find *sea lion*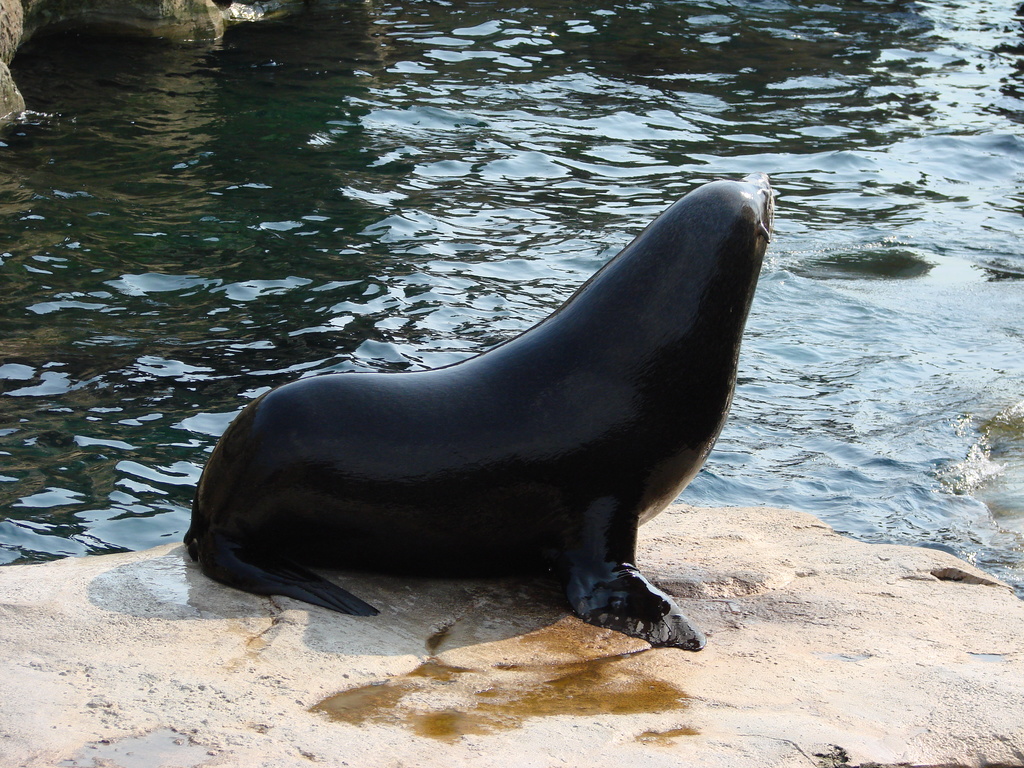
left=189, top=167, right=775, bottom=650
